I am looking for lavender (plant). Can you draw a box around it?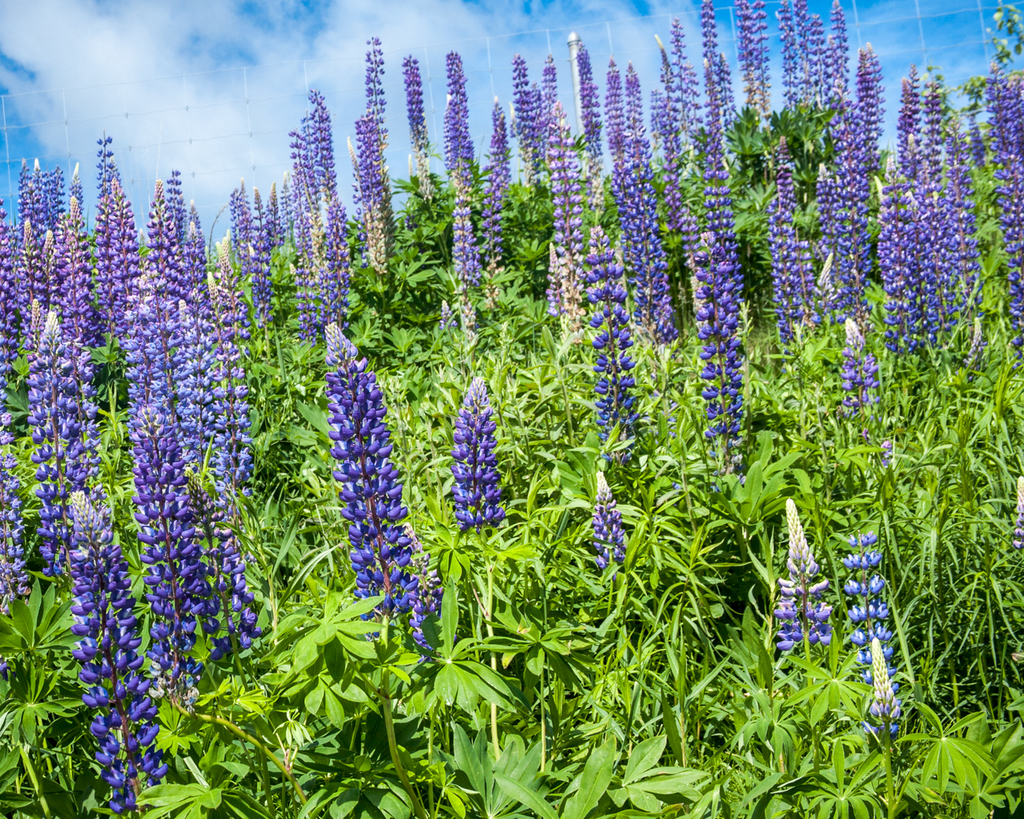
Sure, the bounding box is bbox(57, 486, 172, 817).
